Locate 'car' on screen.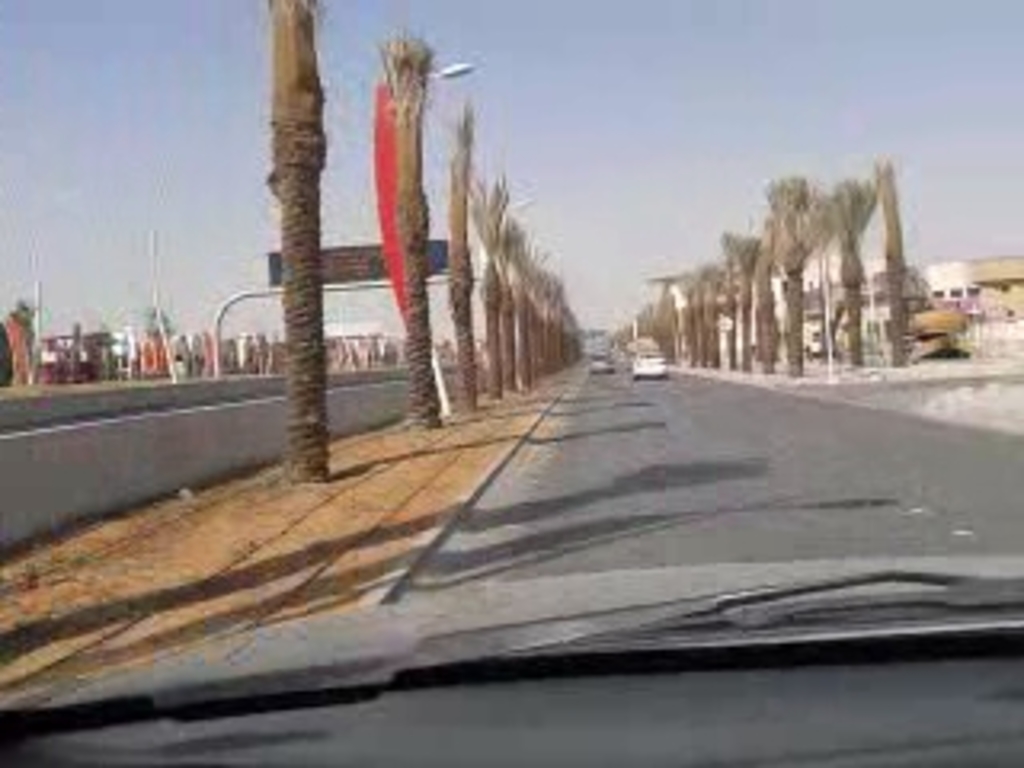
On screen at <bbox>0, 550, 1021, 765</bbox>.
